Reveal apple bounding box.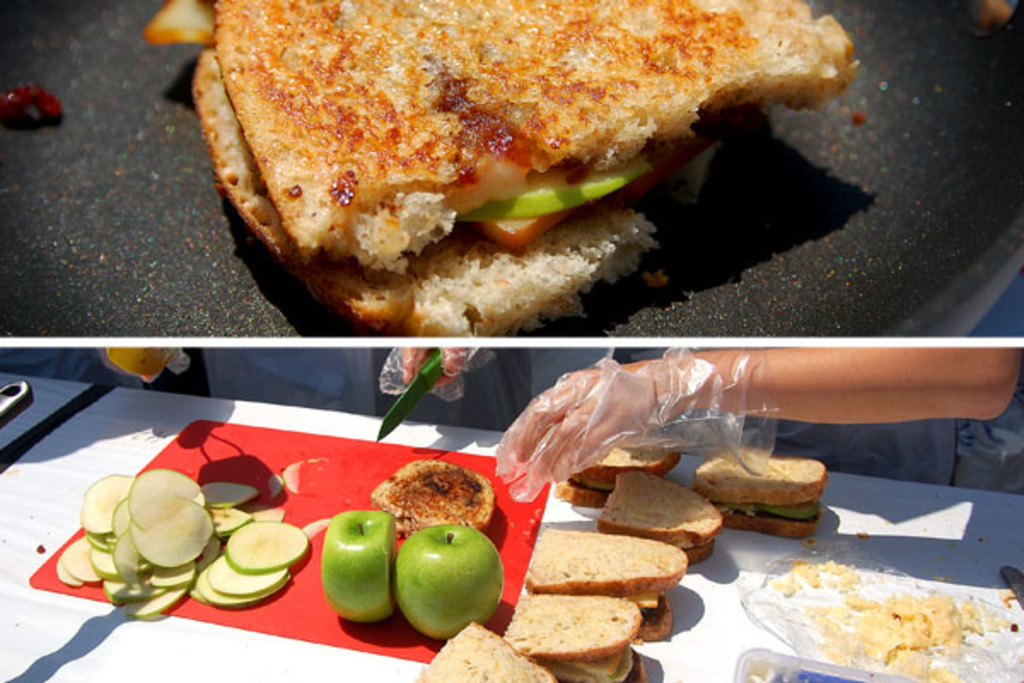
Revealed: (left=386, top=528, right=498, bottom=639).
